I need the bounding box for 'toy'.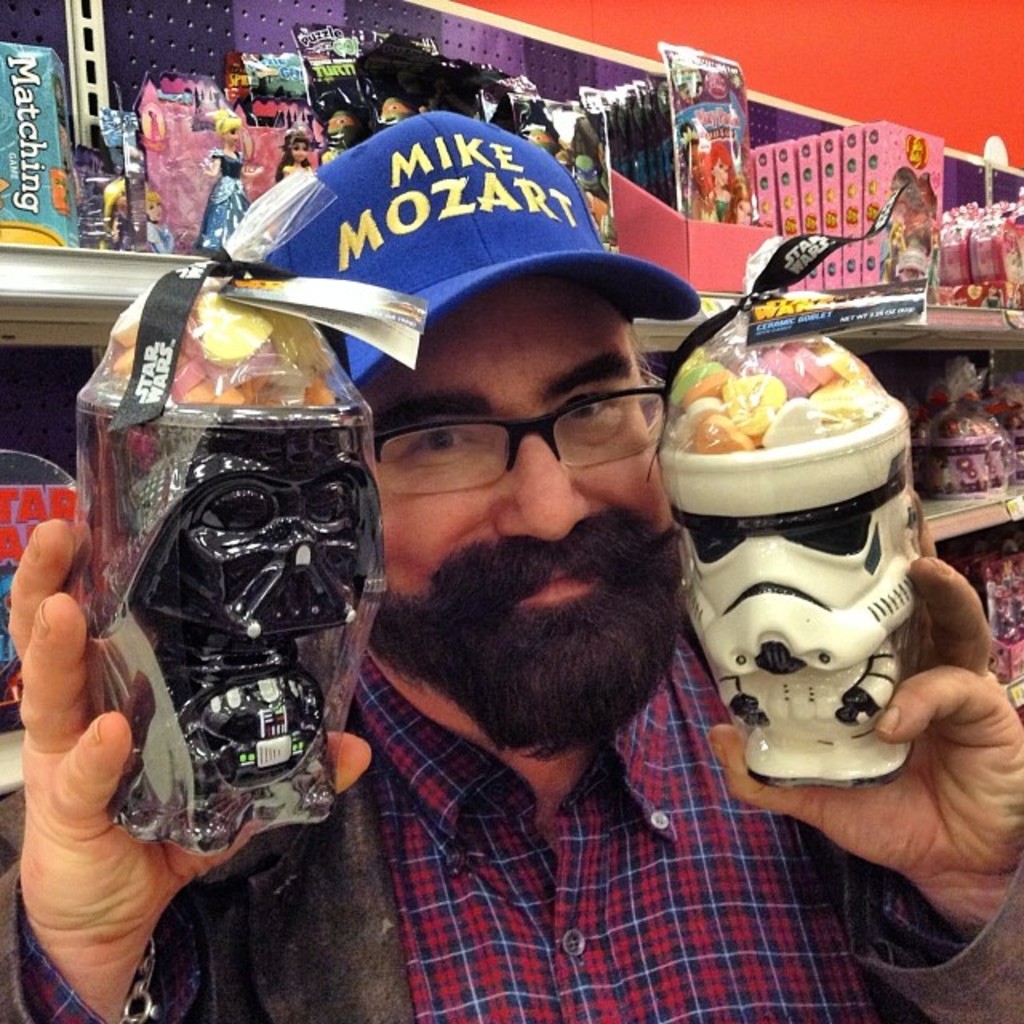
Here it is: [left=198, top=115, right=256, bottom=264].
